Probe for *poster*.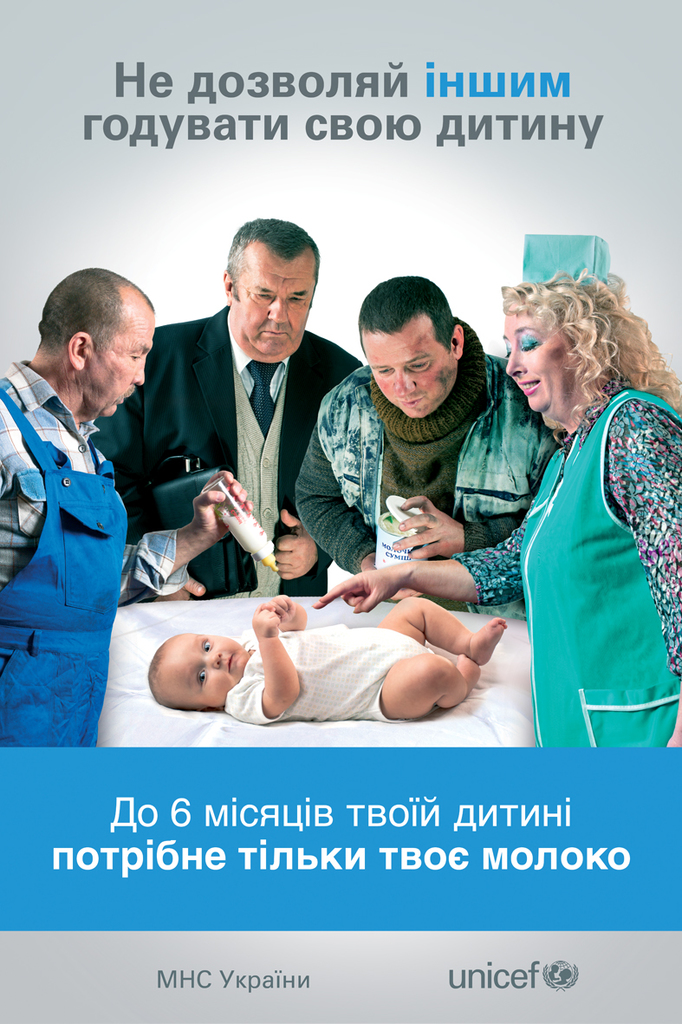
Probe result: crop(0, 0, 675, 1014).
